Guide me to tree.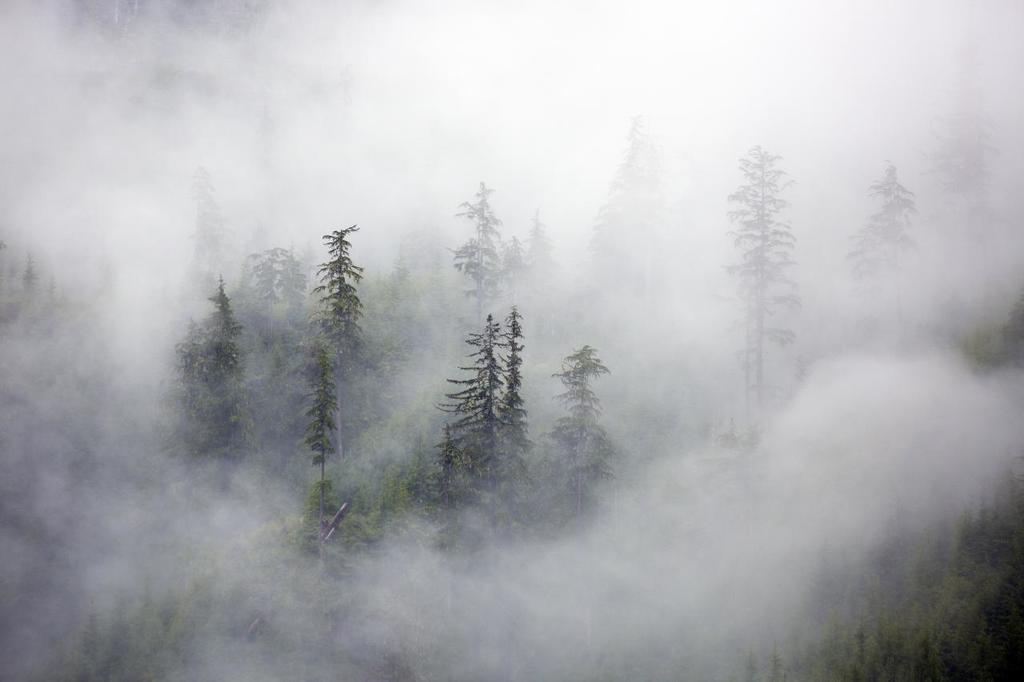
Guidance: region(712, 130, 826, 433).
